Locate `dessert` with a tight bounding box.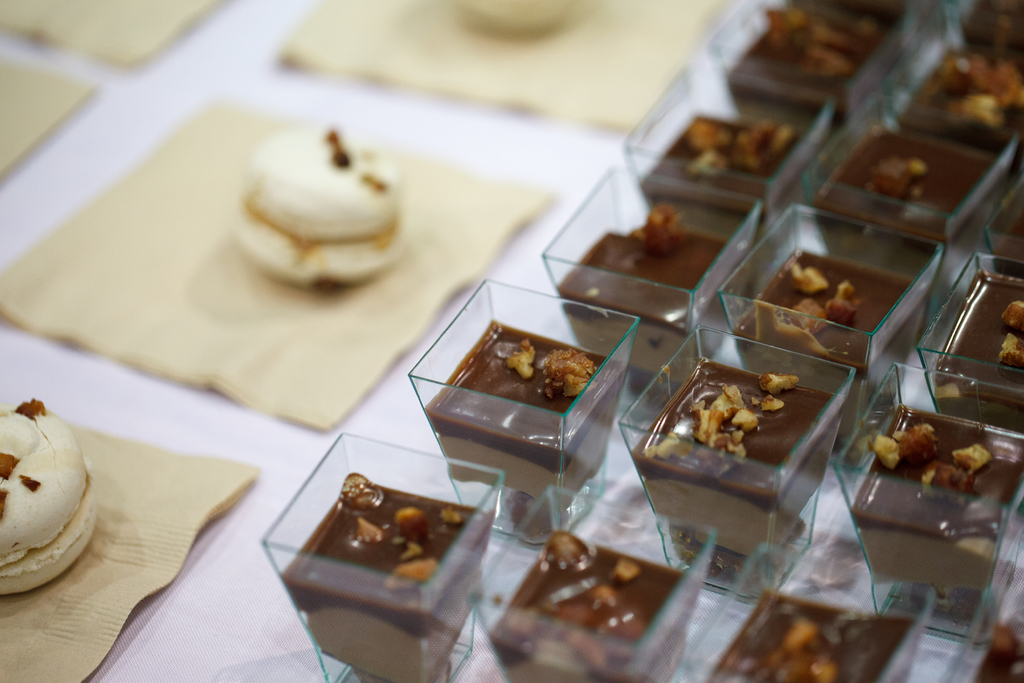
x1=559 y1=210 x2=736 y2=365.
